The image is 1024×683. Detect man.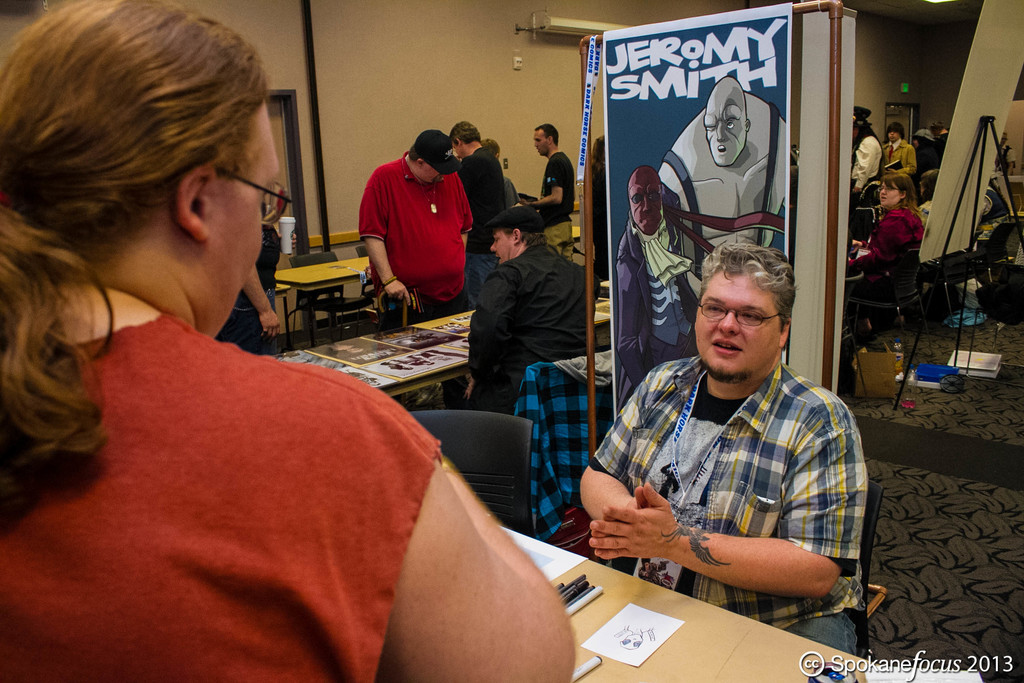
Detection: l=454, t=115, r=509, b=299.
